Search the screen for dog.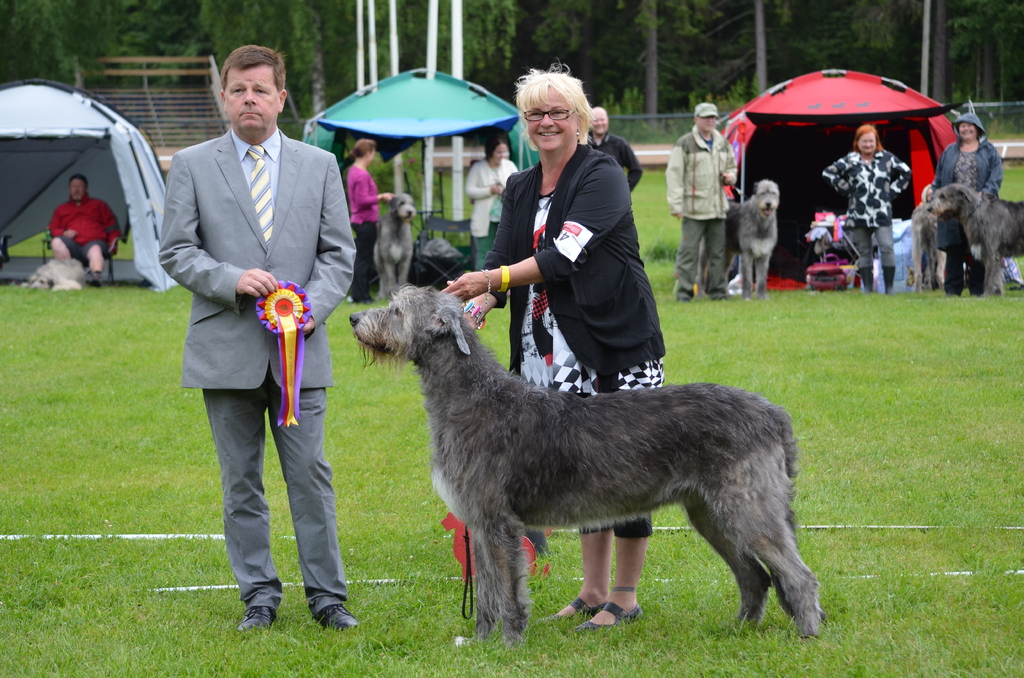
Found at BBox(349, 280, 829, 643).
